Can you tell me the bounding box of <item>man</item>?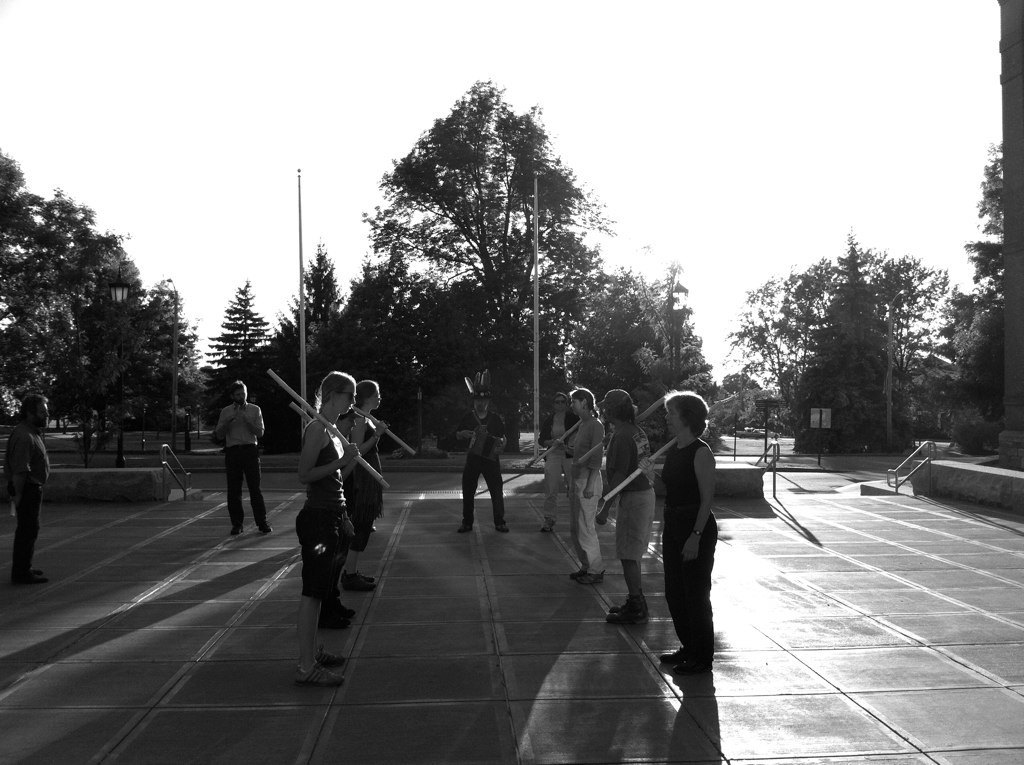
[left=290, top=370, right=363, bottom=691].
